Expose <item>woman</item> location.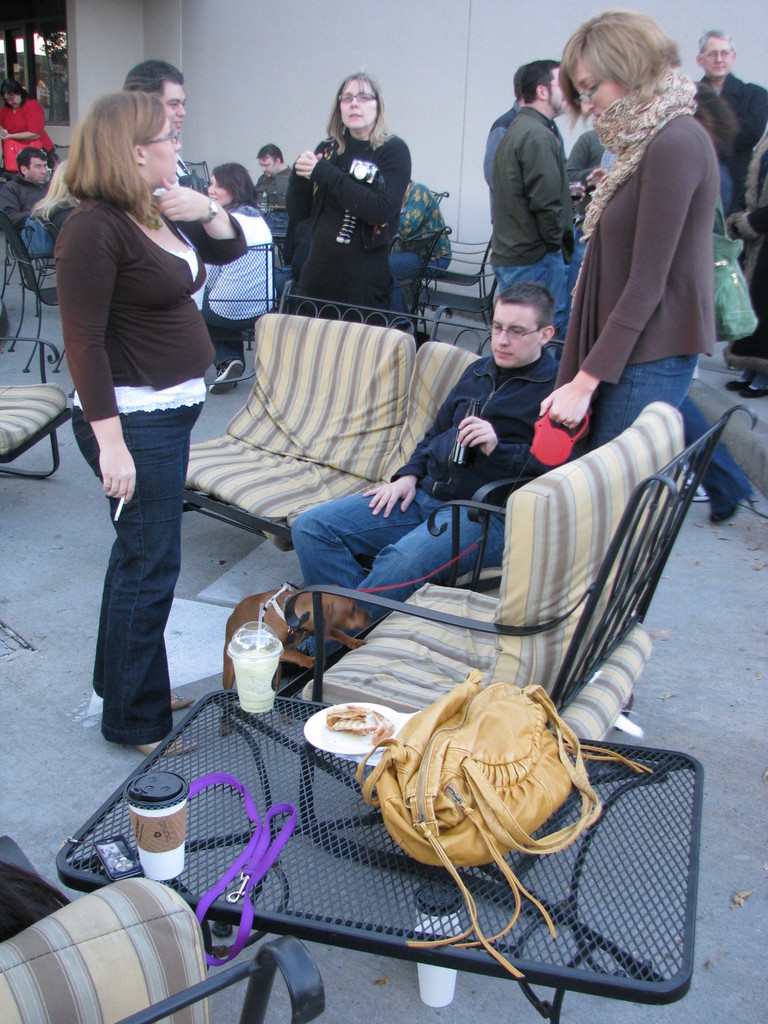
Exposed at [284,73,412,326].
